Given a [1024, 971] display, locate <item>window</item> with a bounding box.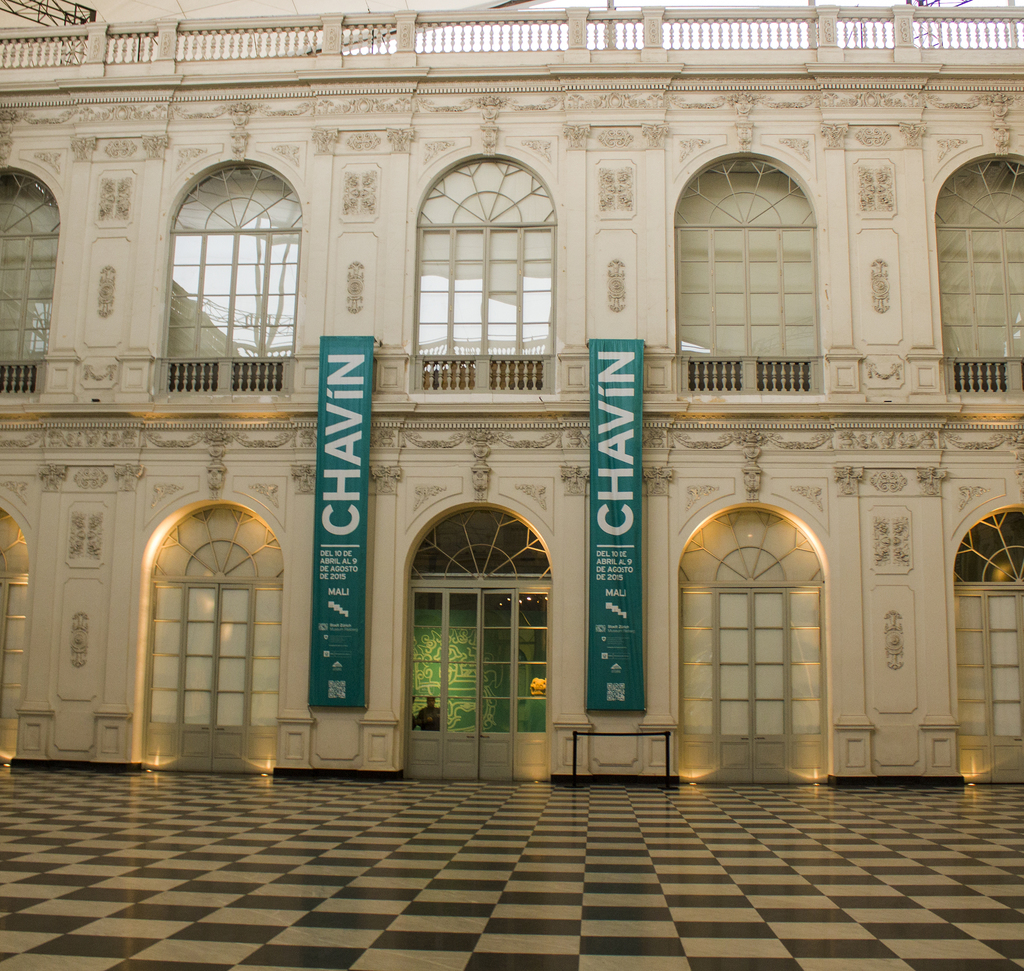
Located: <region>940, 148, 1023, 358</region>.
